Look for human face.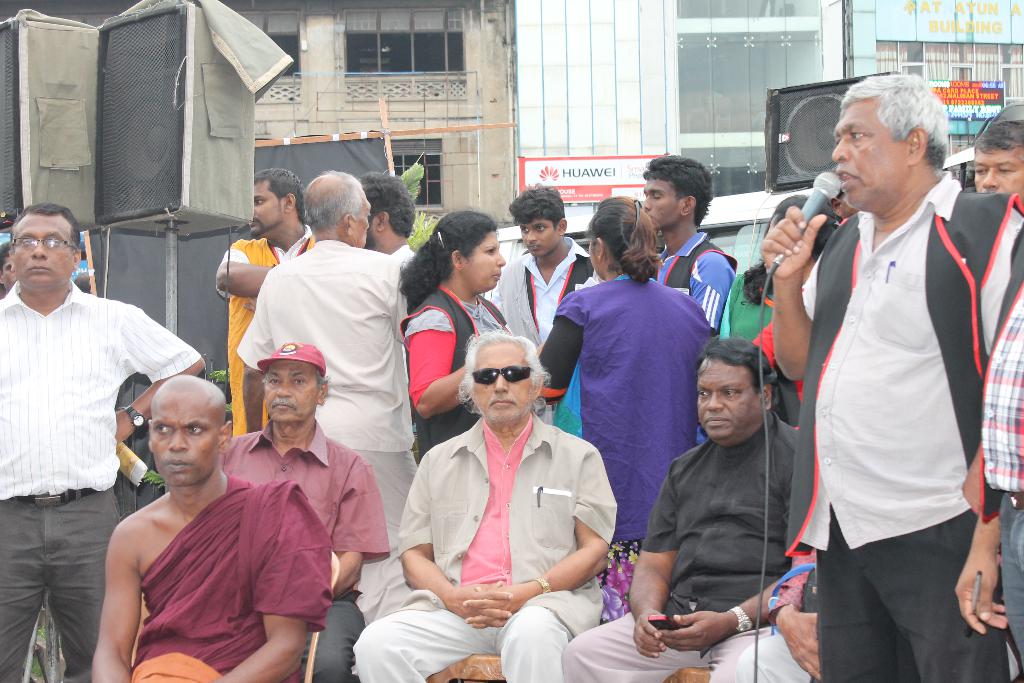
Found: [left=15, top=214, right=72, bottom=292].
